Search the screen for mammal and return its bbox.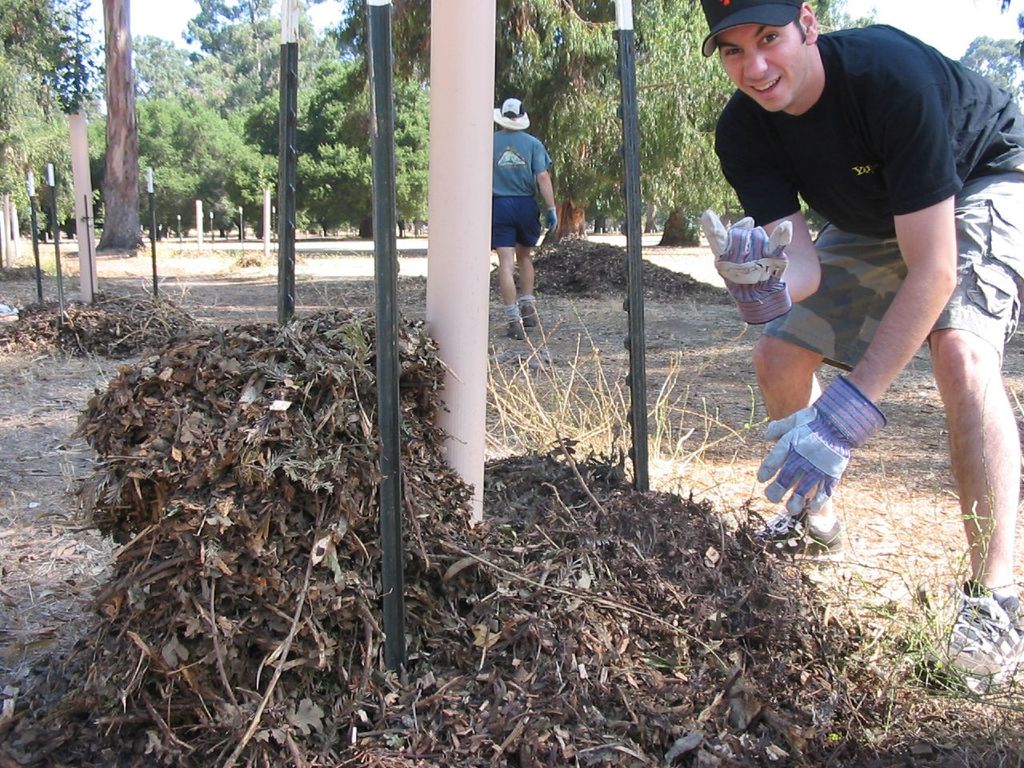
Found: 700, 14, 986, 603.
